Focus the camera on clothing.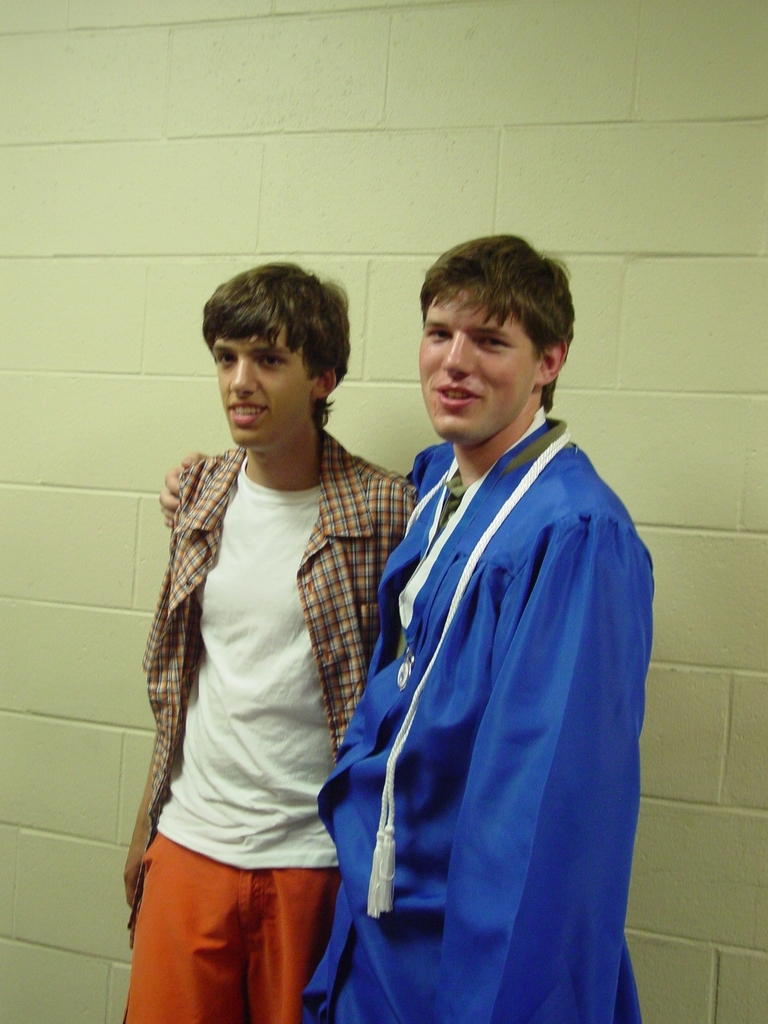
Focus region: (x1=329, y1=360, x2=652, y2=1018).
